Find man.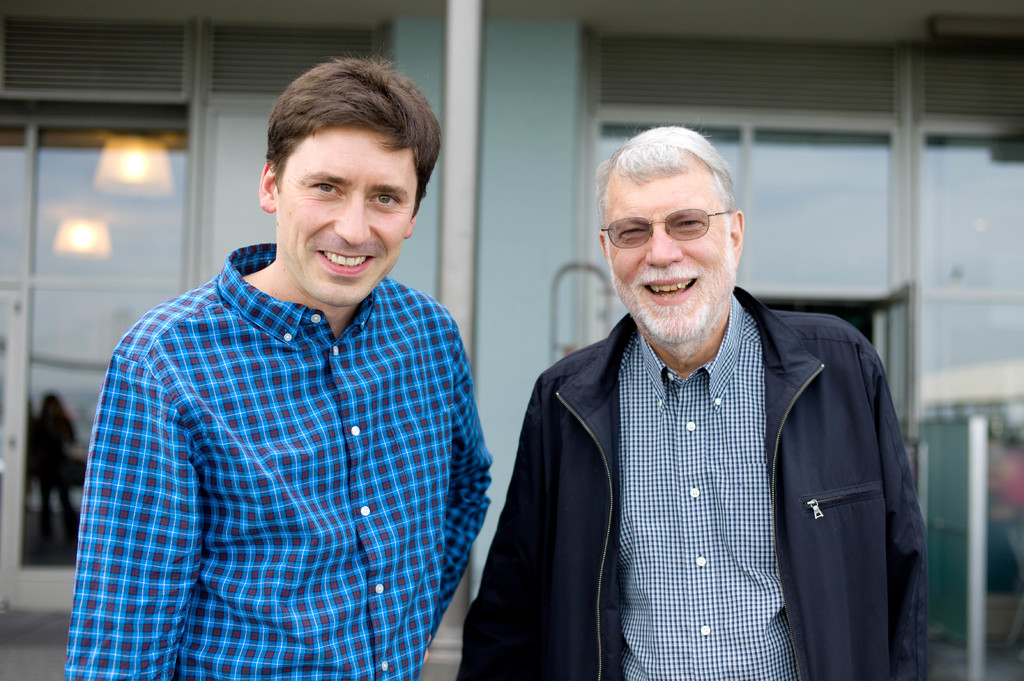
box=[68, 54, 489, 680].
